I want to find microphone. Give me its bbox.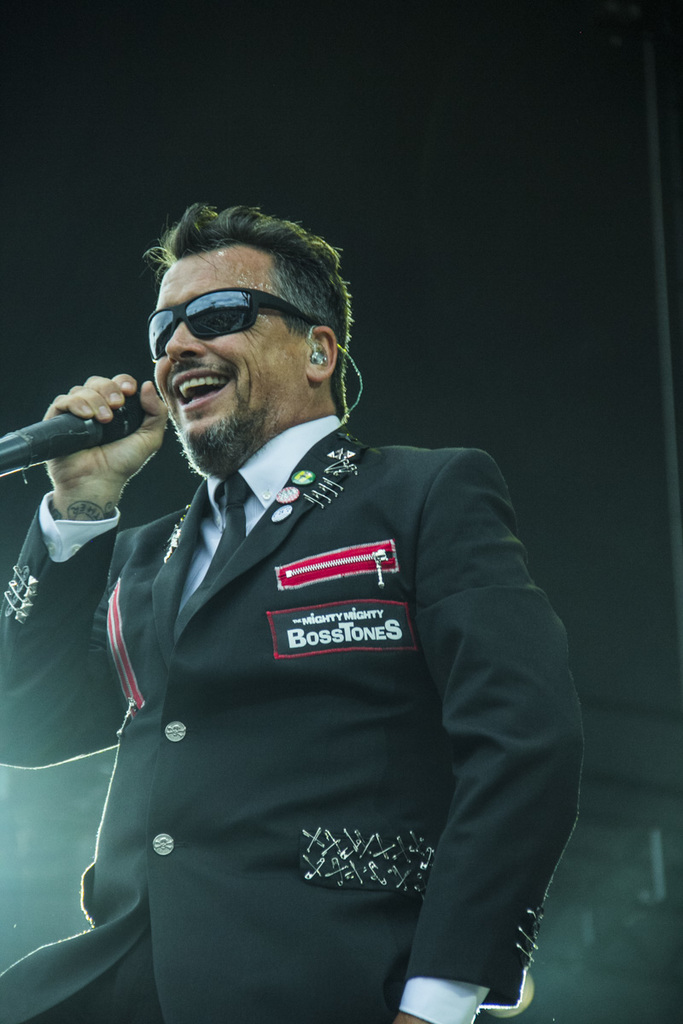
0, 392, 151, 482.
